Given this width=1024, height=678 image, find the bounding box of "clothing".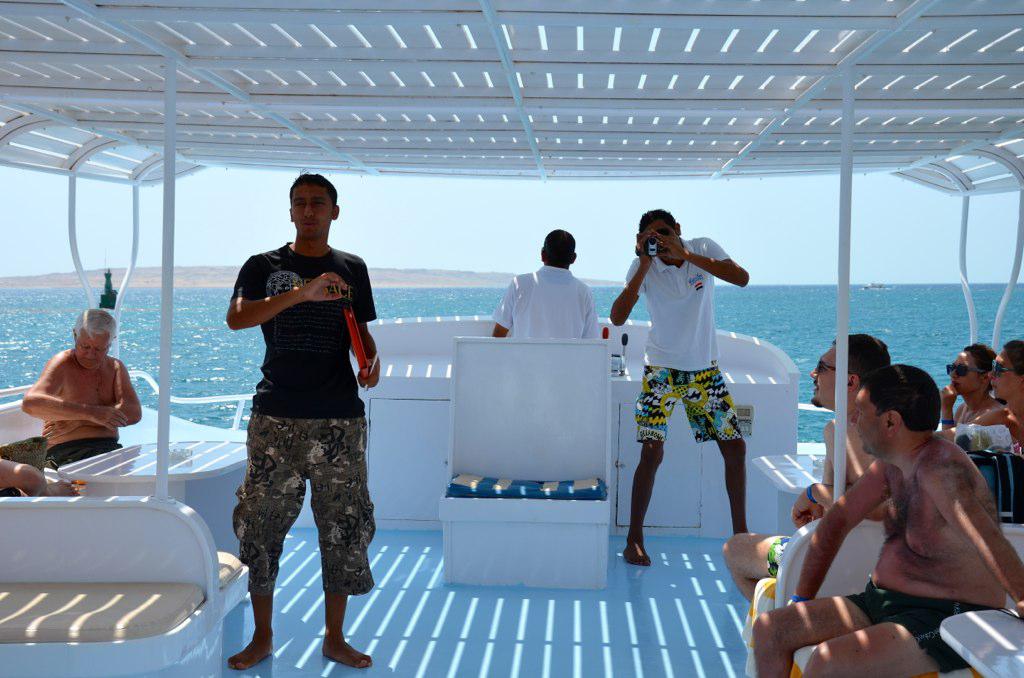
623/235/744/441.
